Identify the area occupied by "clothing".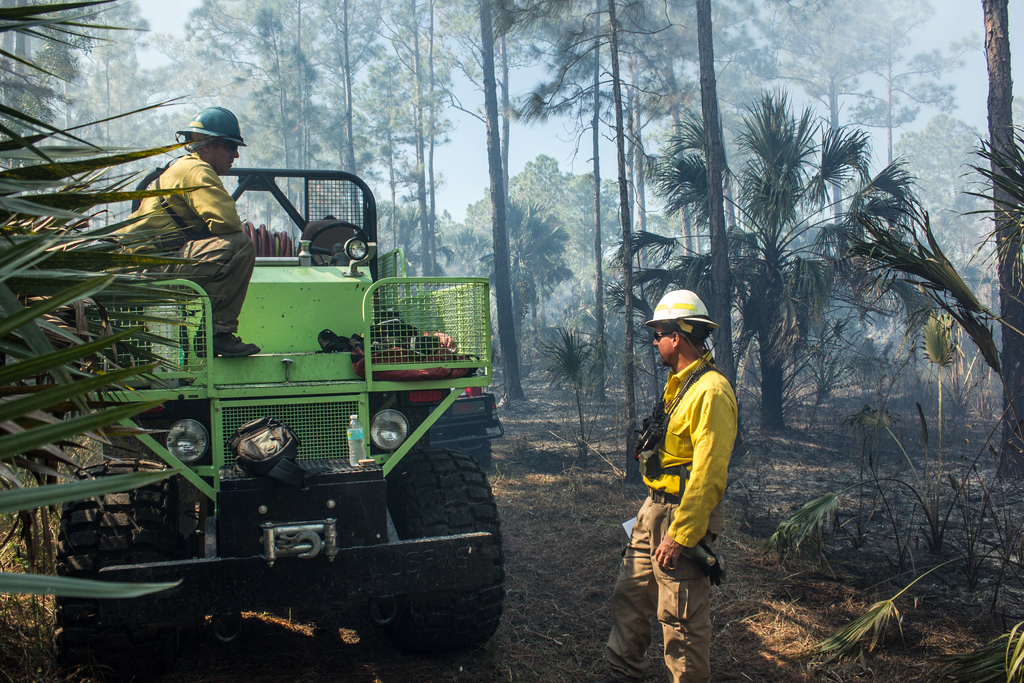
Area: [138,127,264,362].
